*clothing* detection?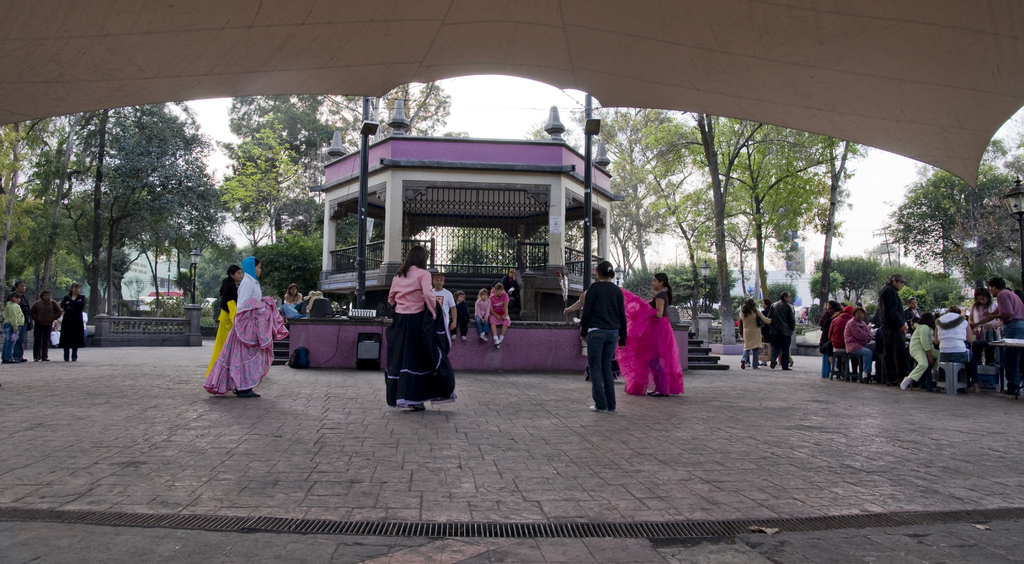
489, 288, 513, 327
